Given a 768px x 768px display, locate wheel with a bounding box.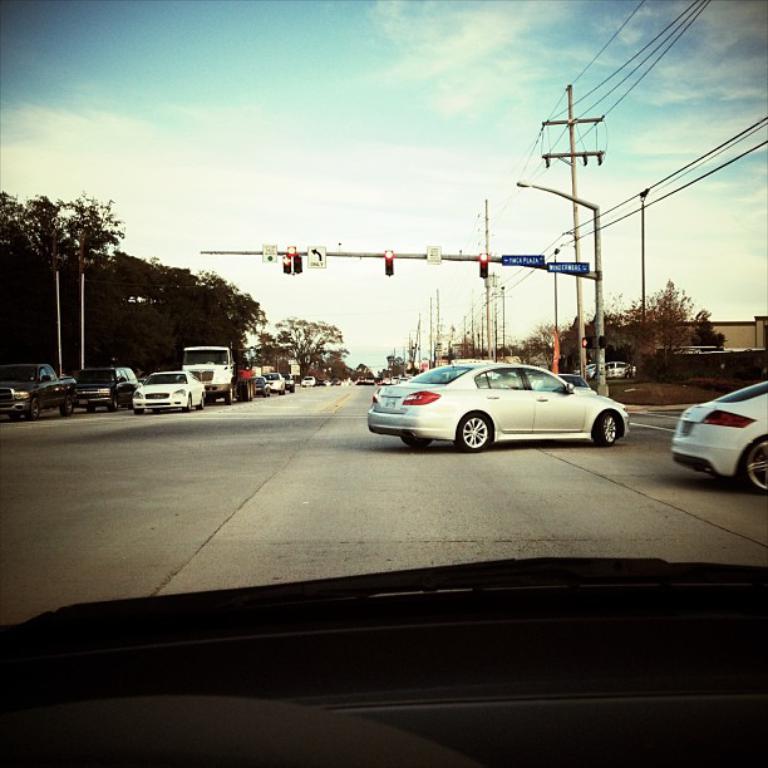
Located: <bbox>85, 405, 99, 414</bbox>.
